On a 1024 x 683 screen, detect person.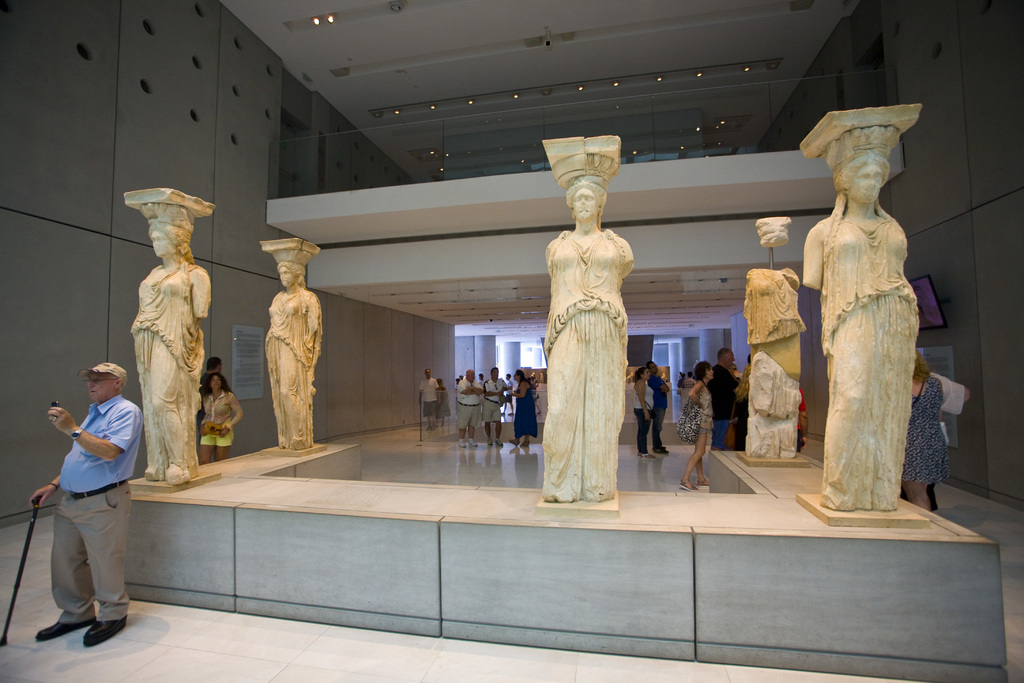
region(192, 378, 233, 465).
